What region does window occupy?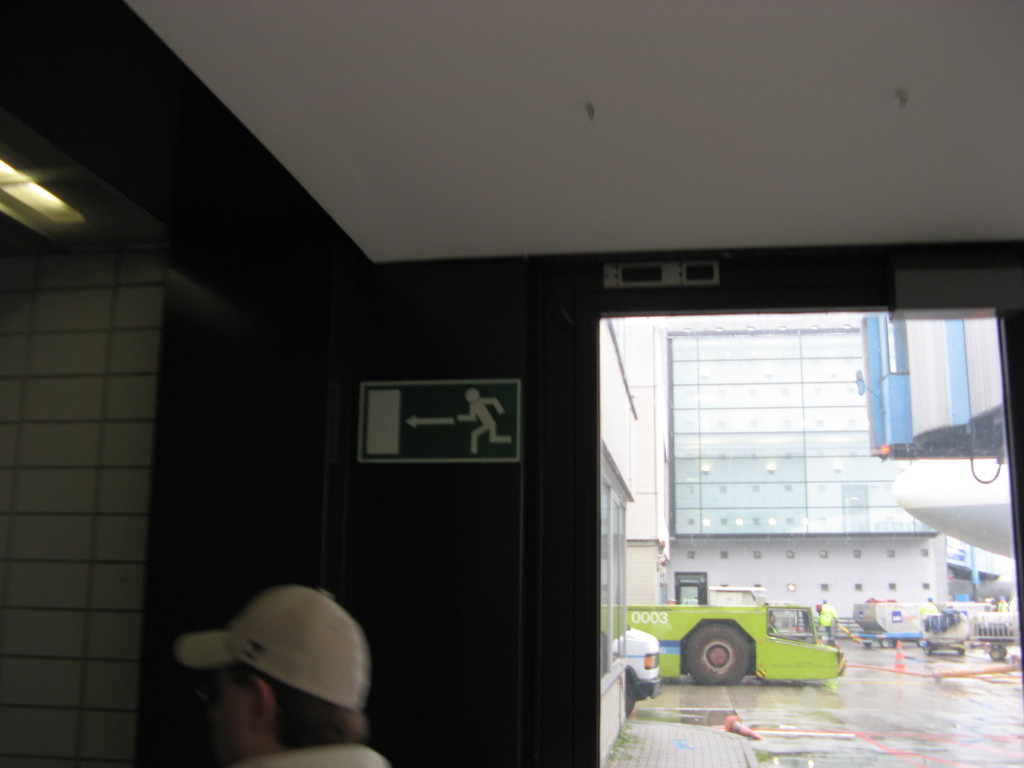
region(682, 548, 695, 559).
